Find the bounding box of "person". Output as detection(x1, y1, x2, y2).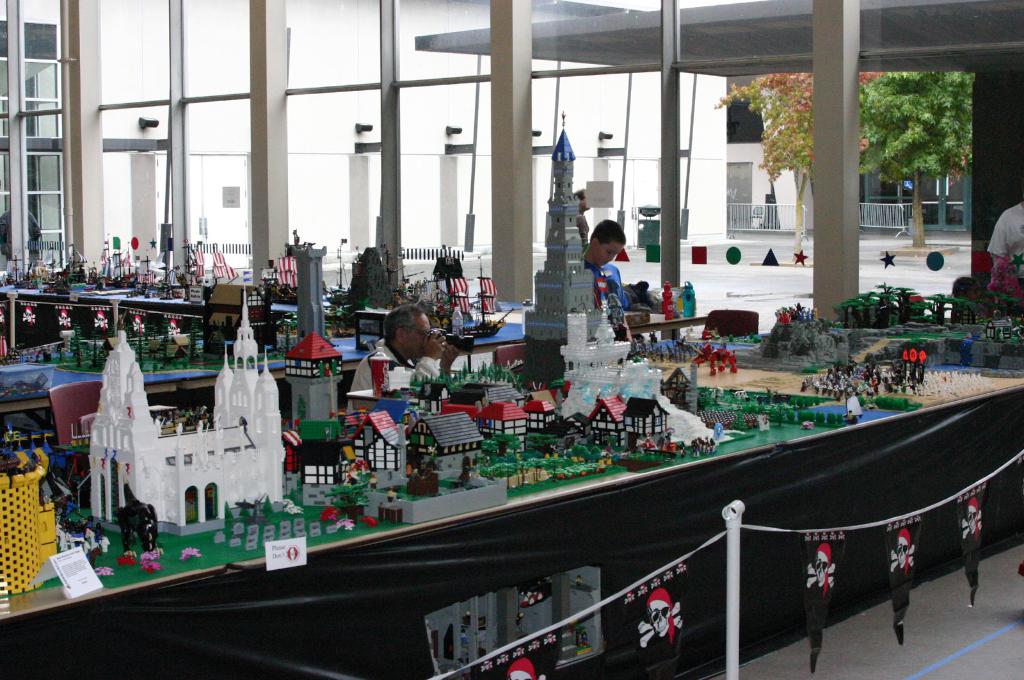
detection(580, 216, 624, 325).
